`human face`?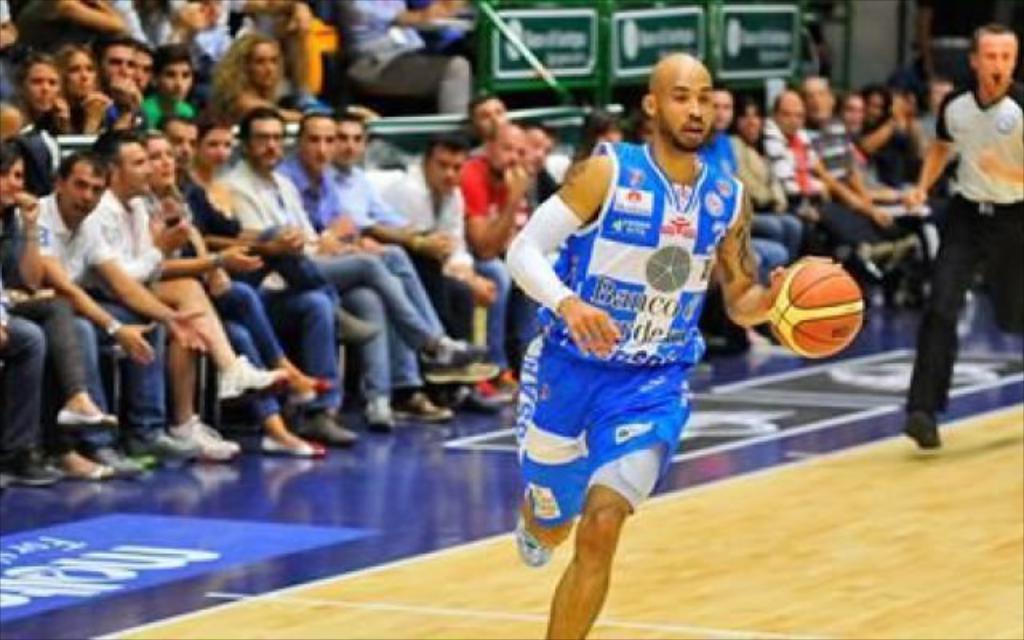
BBox(64, 50, 93, 96)
